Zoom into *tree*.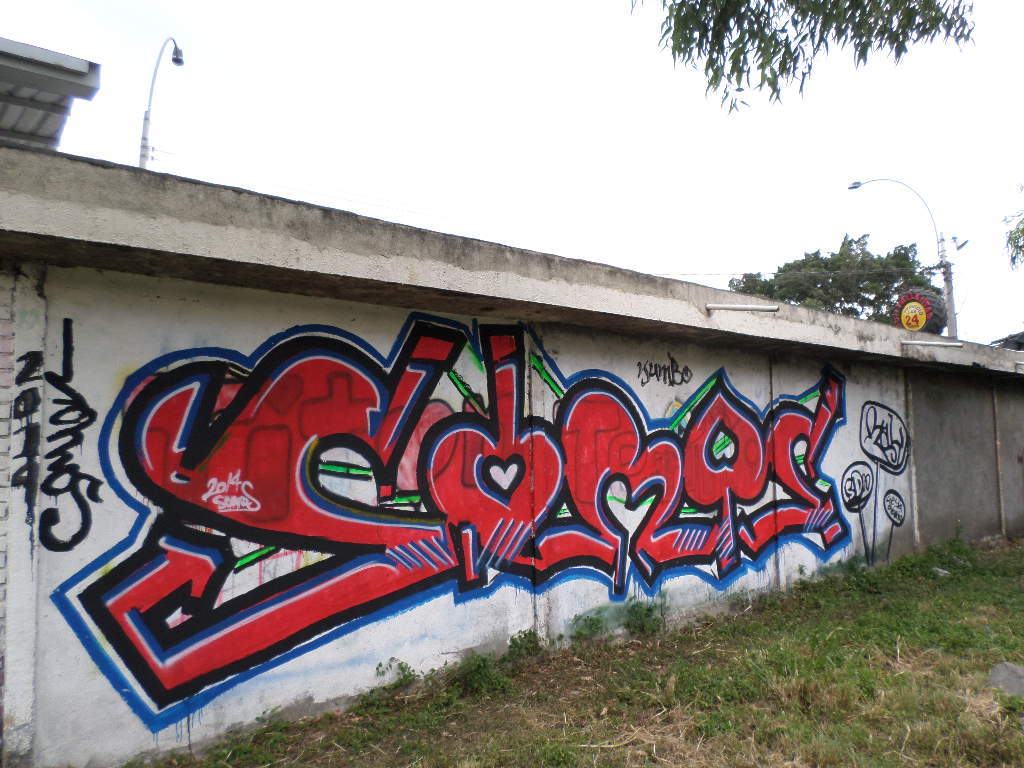
Zoom target: [x1=1002, y1=183, x2=1023, y2=268].
